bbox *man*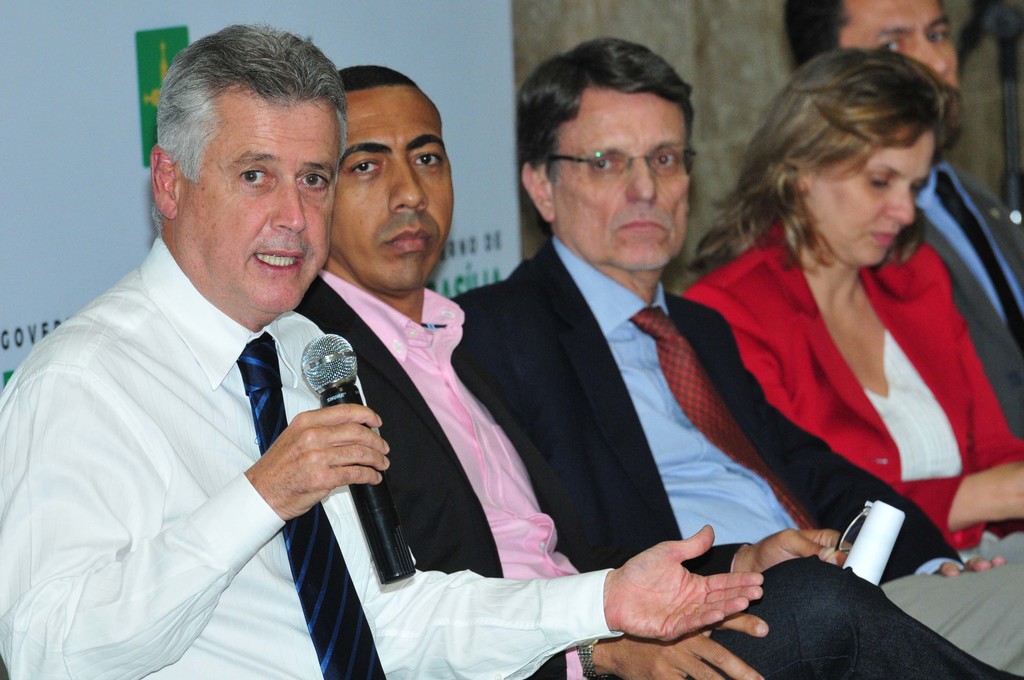
445, 29, 1023, 670
